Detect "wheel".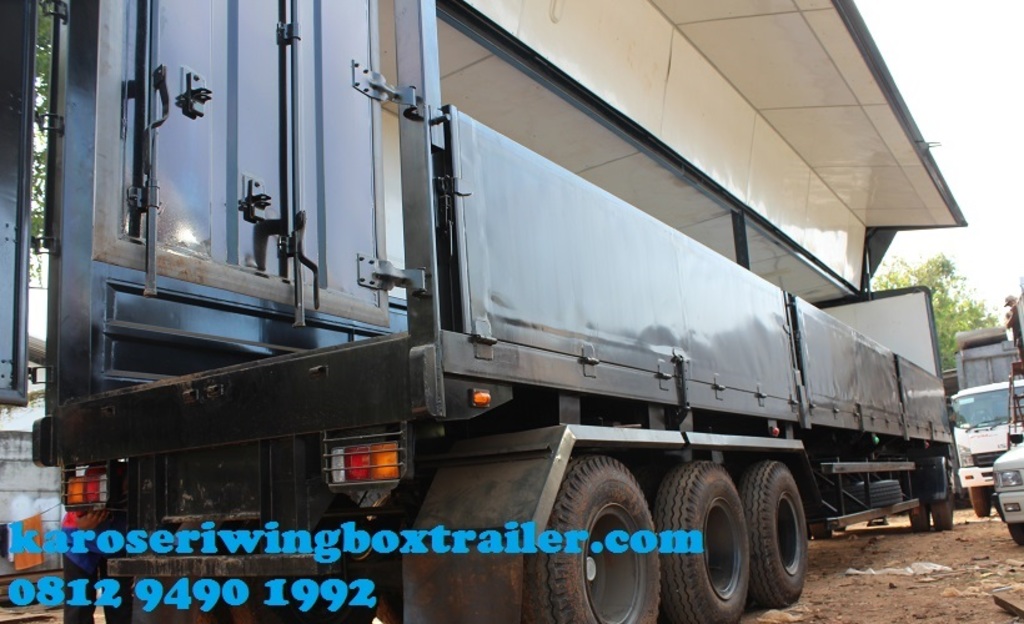
Detected at box=[569, 463, 663, 614].
